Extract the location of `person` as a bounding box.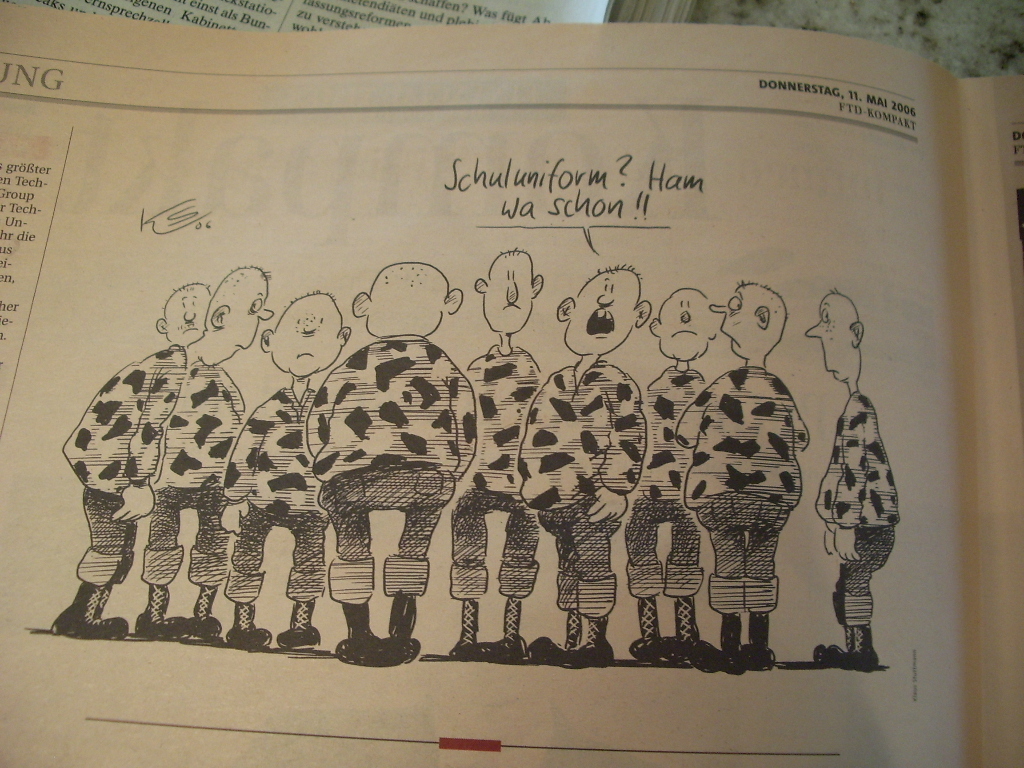
(50, 284, 214, 637).
